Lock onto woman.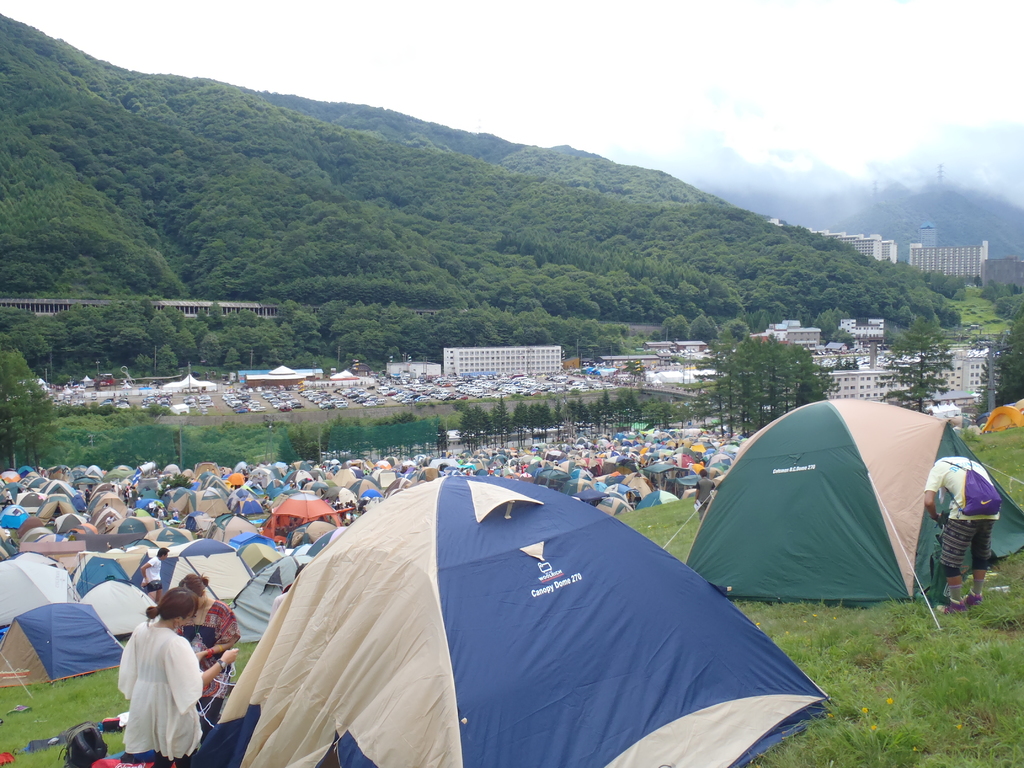
Locked: locate(106, 602, 209, 763).
